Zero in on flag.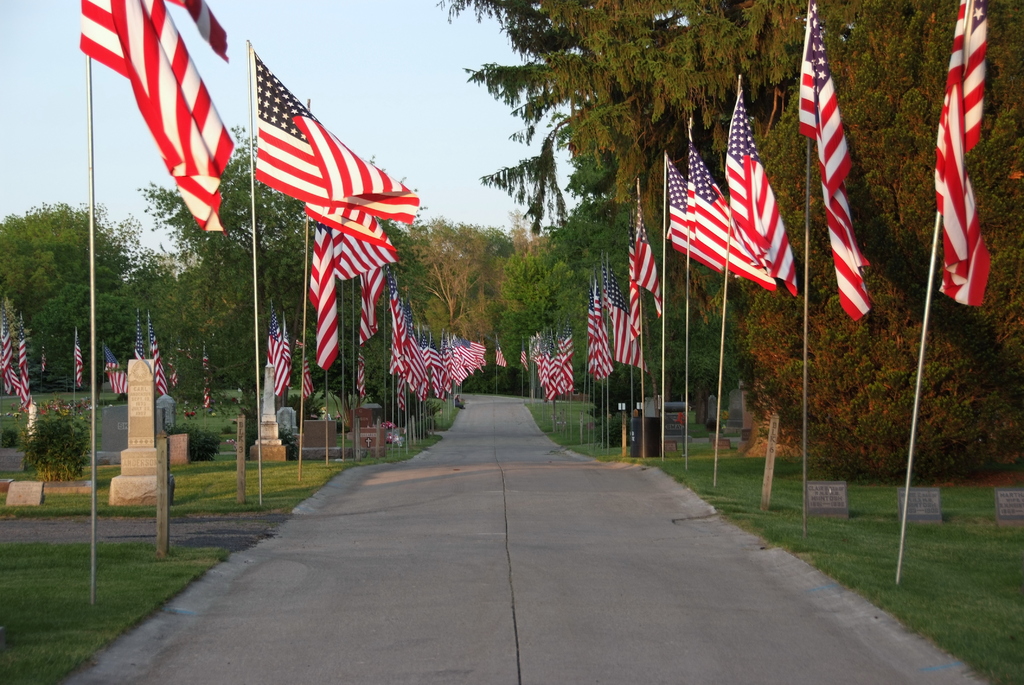
Zeroed in: <region>71, 326, 84, 392</region>.
